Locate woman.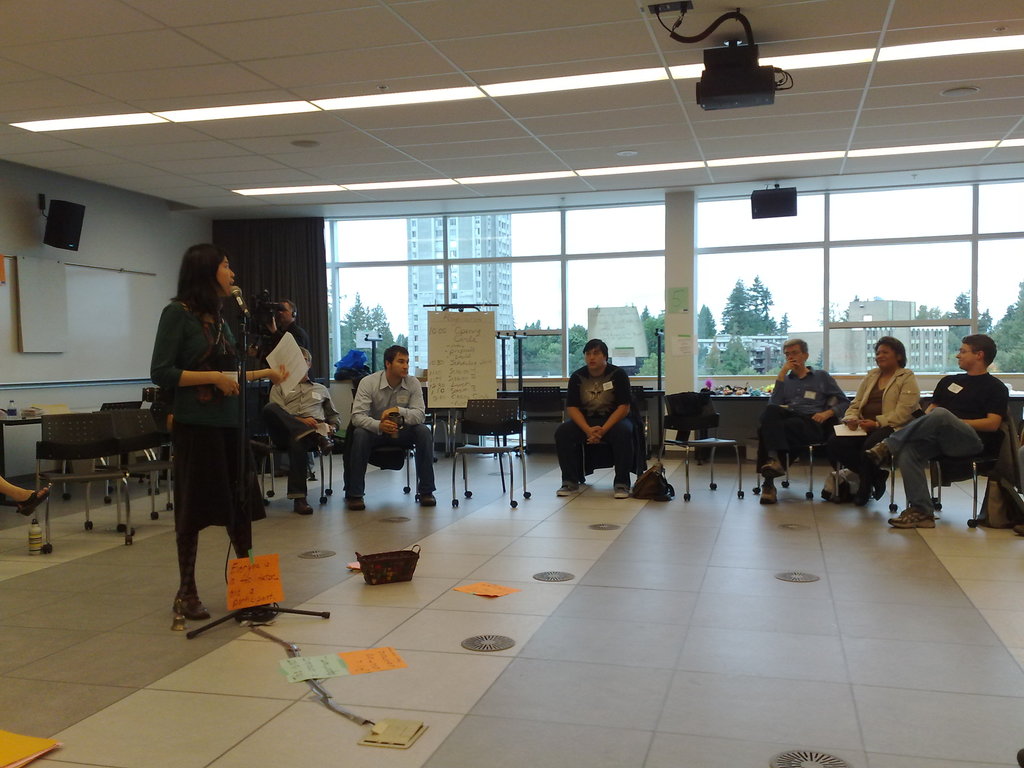
Bounding box: 825/332/927/497.
